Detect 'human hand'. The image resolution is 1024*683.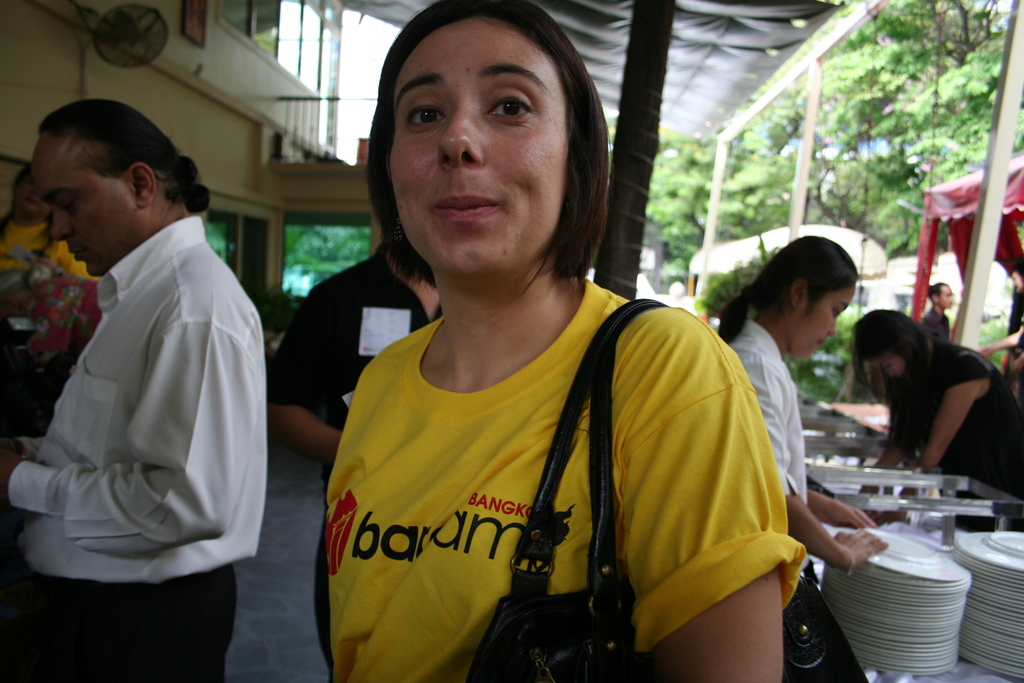
l=0, t=444, r=27, b=502.
